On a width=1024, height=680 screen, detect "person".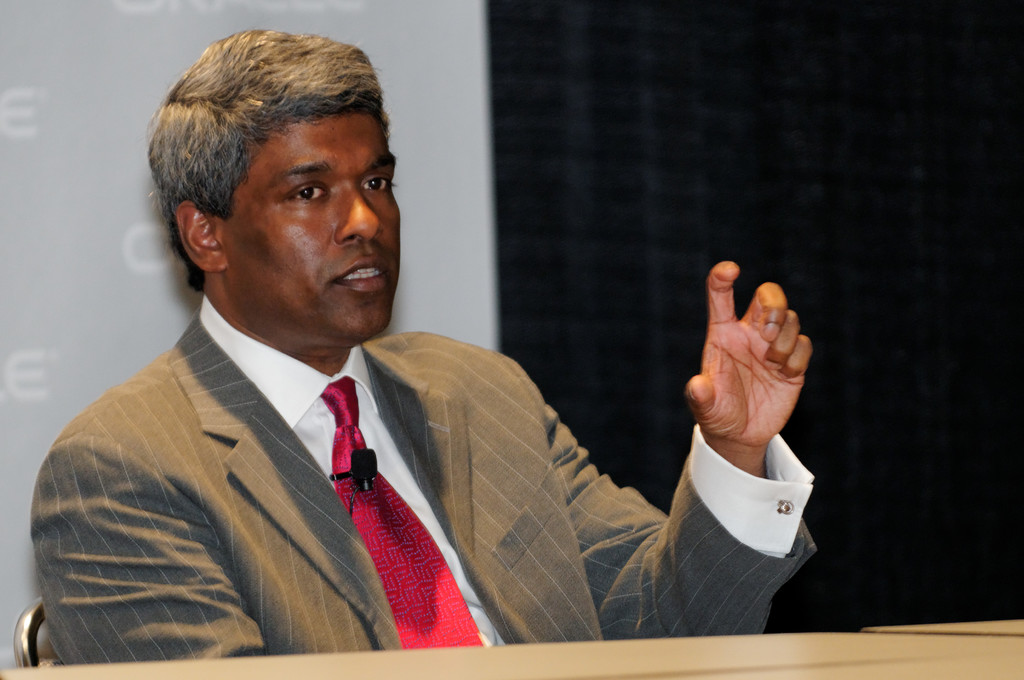
x1=47, y1=89, x2=753, y2=665.
